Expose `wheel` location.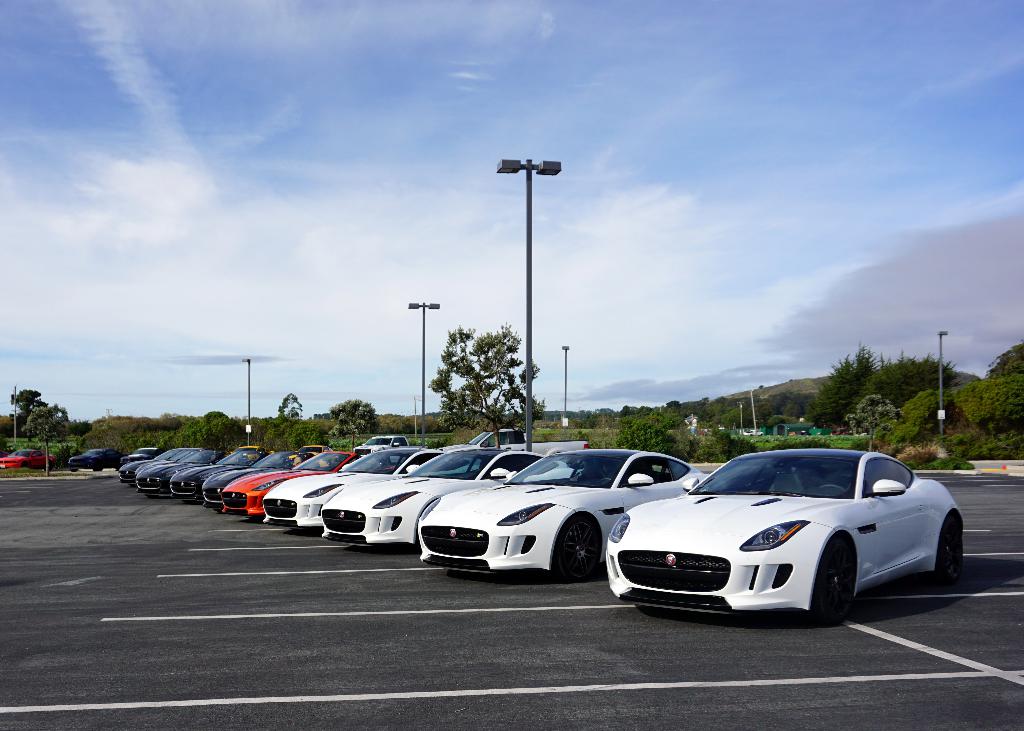
Exposed at [left=598, top=476, right=610, bottom=481].
